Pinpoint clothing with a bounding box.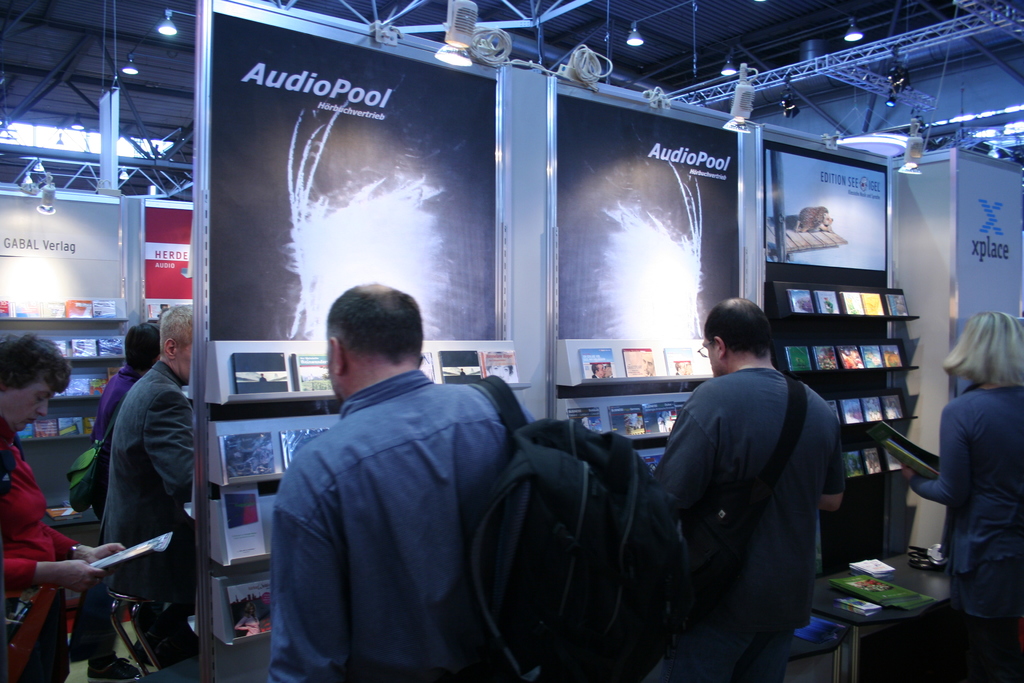
x1=650, y1=320, x2=858, y2=661.
